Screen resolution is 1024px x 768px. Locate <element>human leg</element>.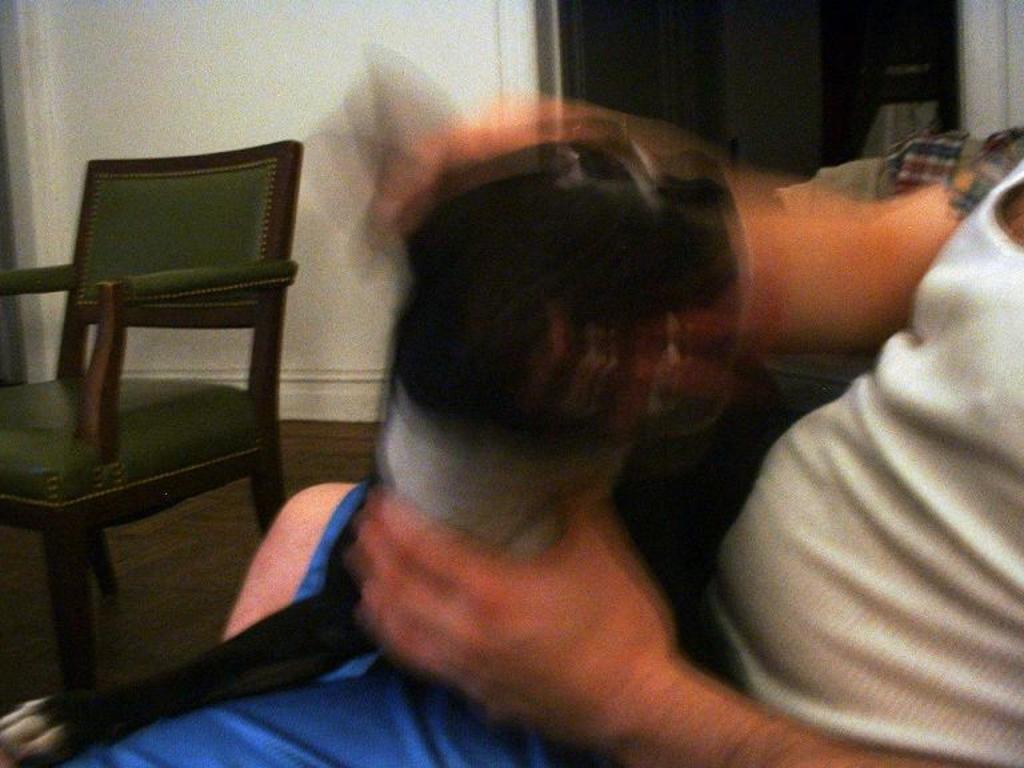
216,469,388,677.
